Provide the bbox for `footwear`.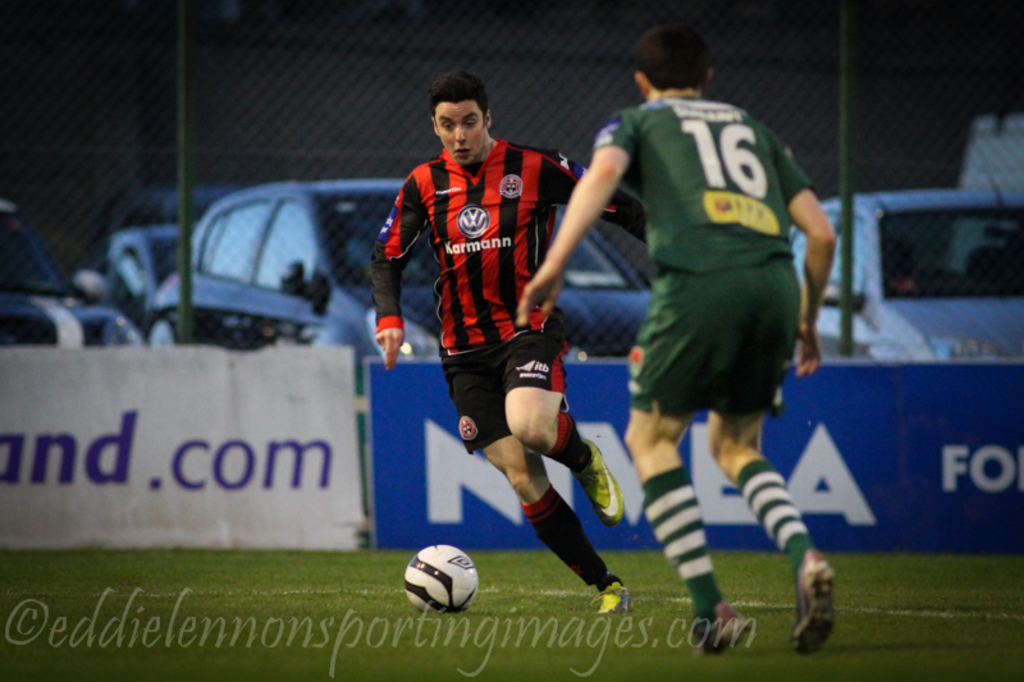
<bbox>600, 572, 623, 617</bbox>.
